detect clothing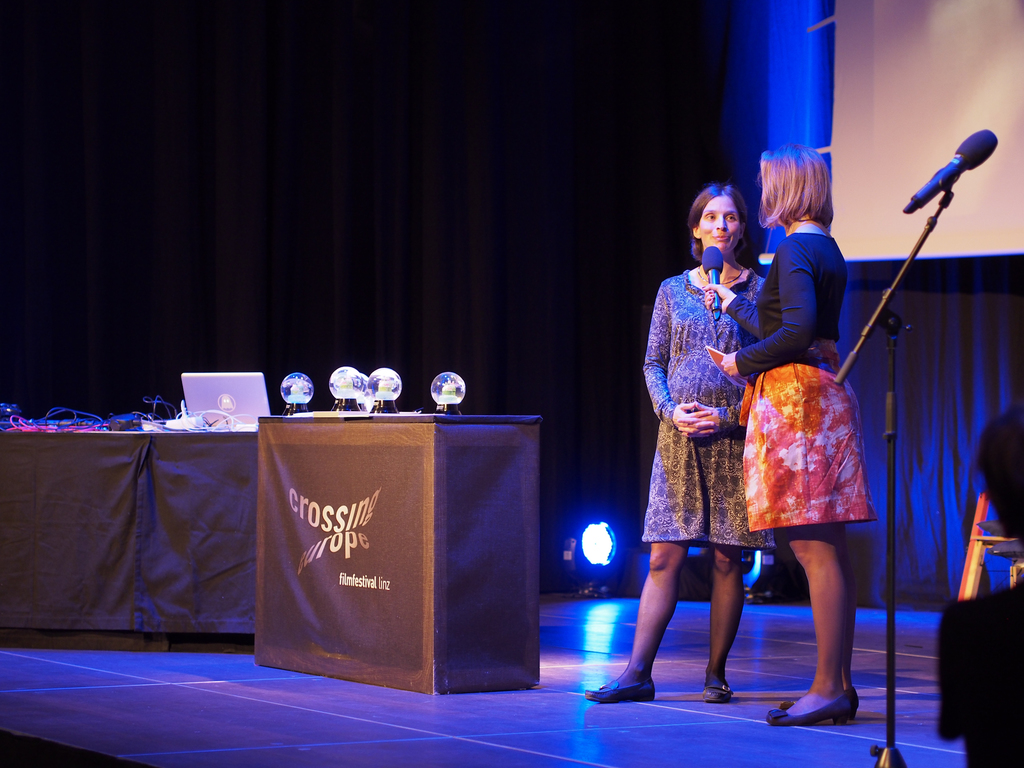
941/582/1023/767
